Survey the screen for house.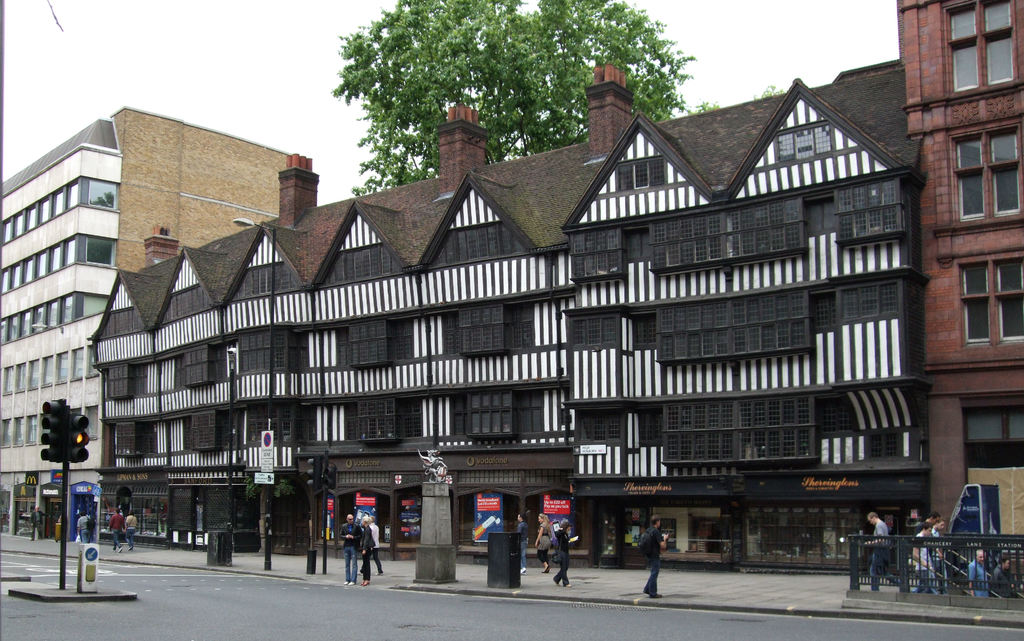
Survey found: {"left": 1, "top": 109, "right": 295, "bottom": 537}.
